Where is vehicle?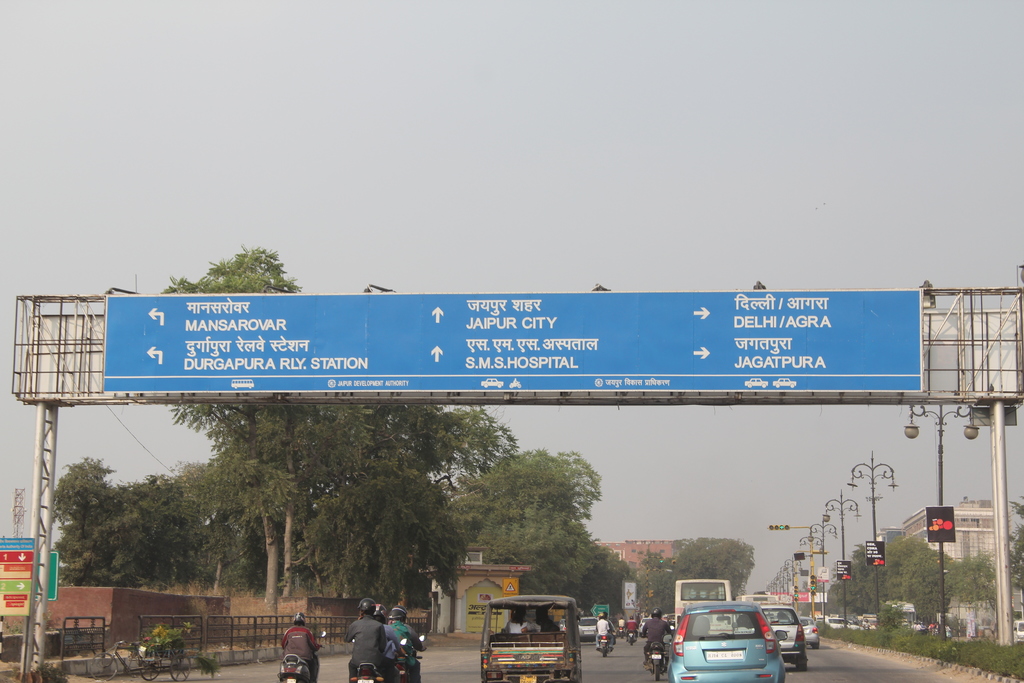
Rect(595, 635, 607, 659).
